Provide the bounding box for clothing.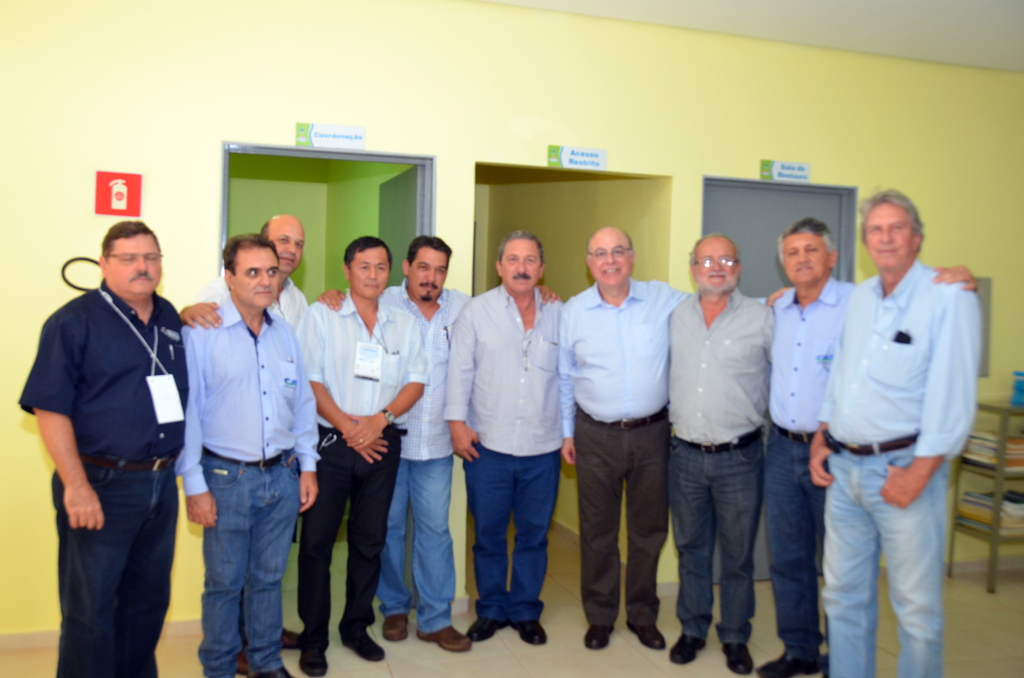
{"left": 744, "top": 257, "right": 867, "bottom": 659}.
